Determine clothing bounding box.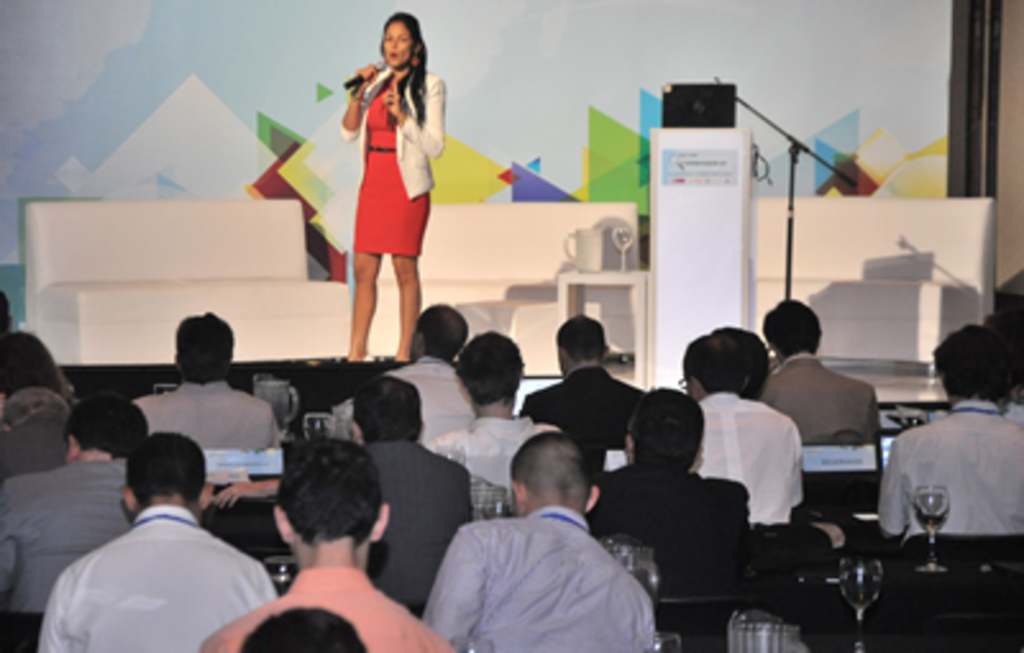
Determined: 202, 561, 448, 650.
